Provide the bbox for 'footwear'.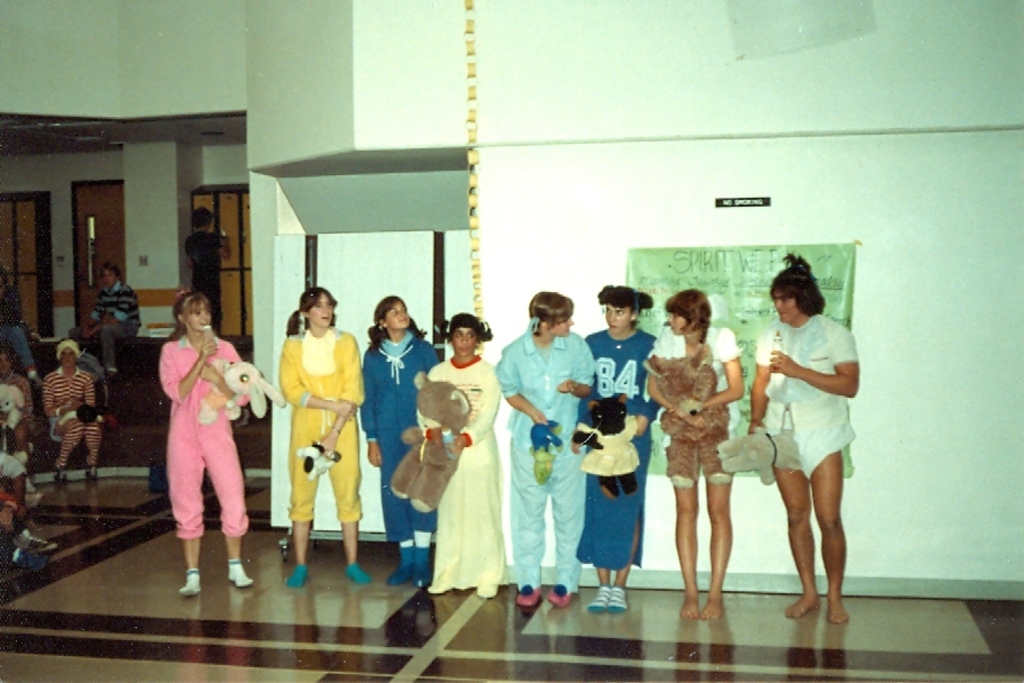
x1=53 y1=467 x2=66 y2=484.
